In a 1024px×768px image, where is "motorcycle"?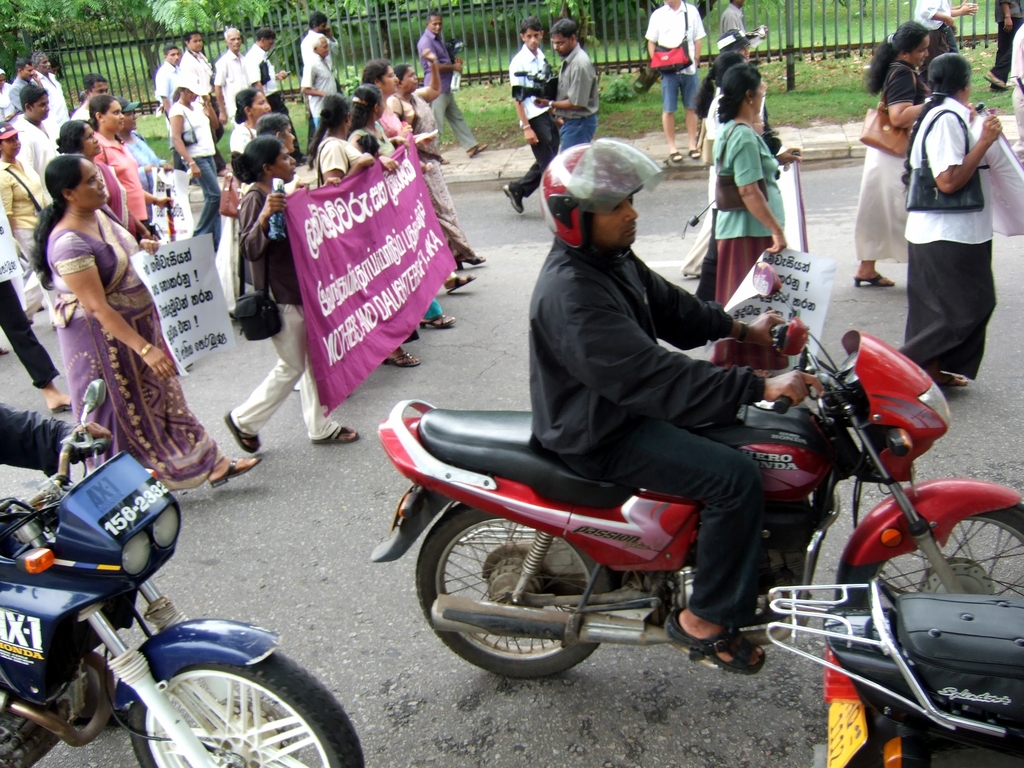
BBox(0, 378, 367, 767).
